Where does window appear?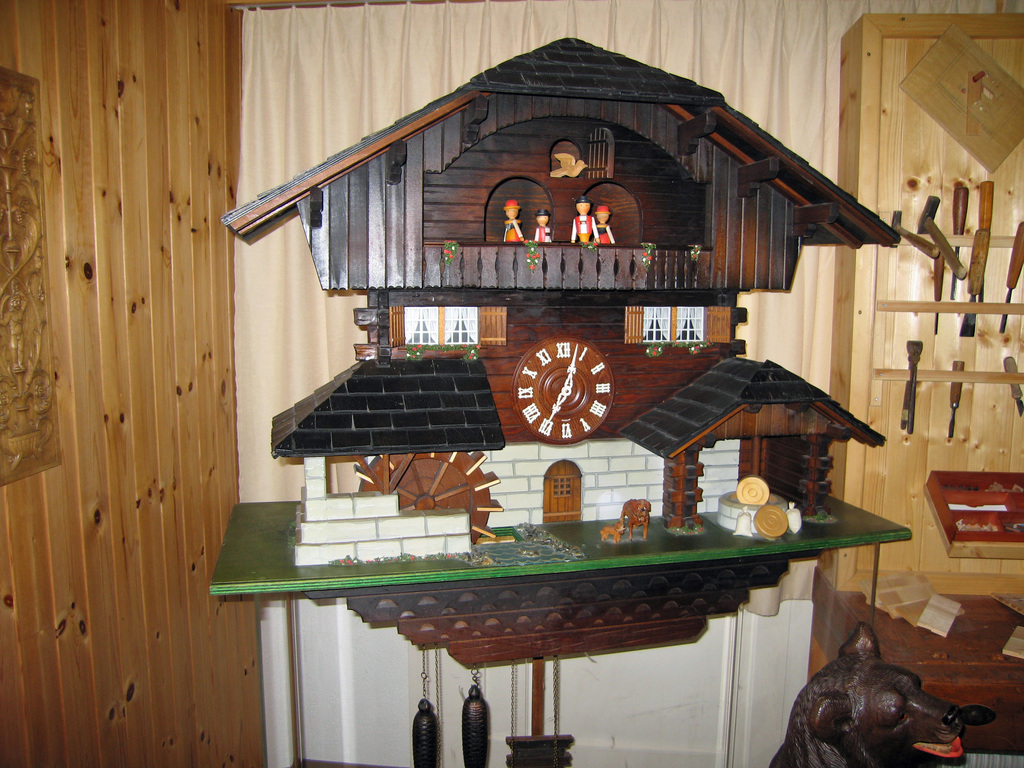
Appears at crop(390, 307, 506, 346).
